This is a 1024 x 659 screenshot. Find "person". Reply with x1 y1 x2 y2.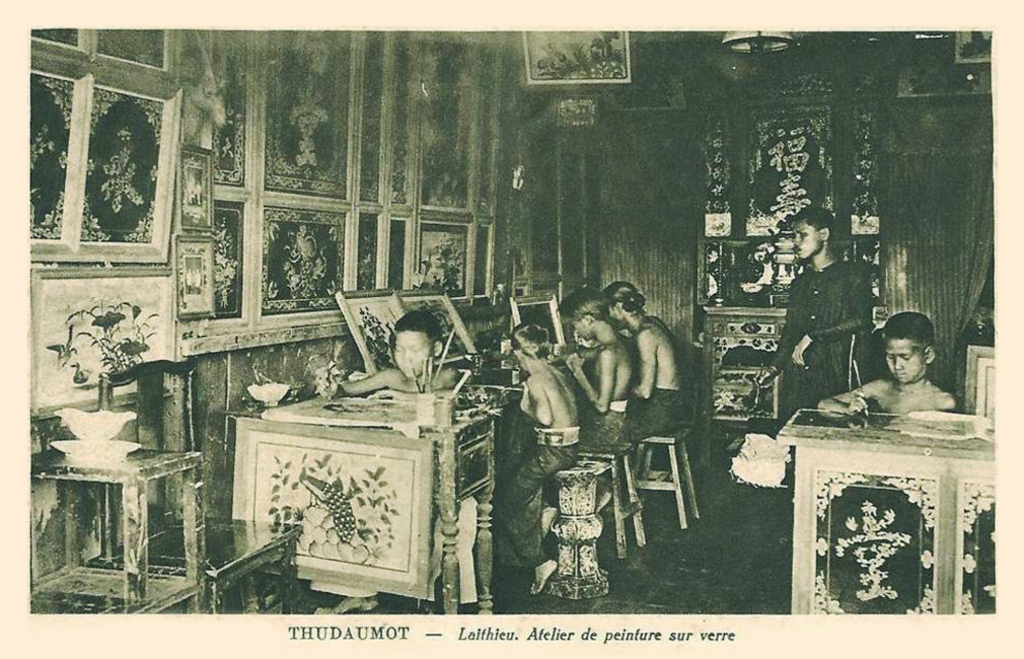
552 290 635 461.
